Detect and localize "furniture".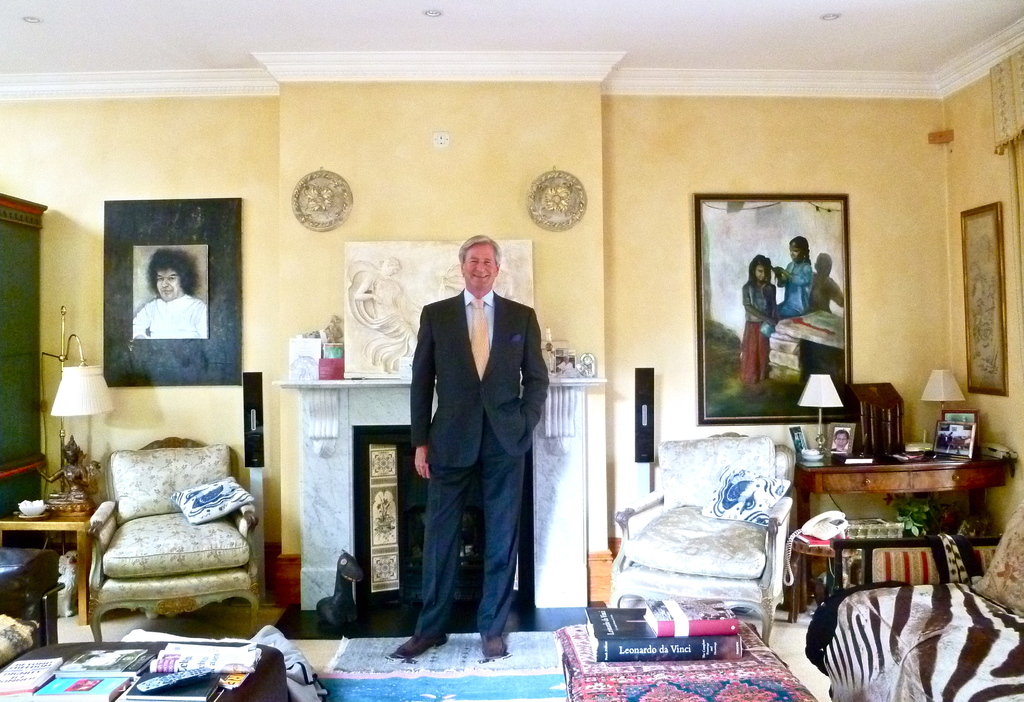
Localized at bbox(791, 445, 1016, 606).
